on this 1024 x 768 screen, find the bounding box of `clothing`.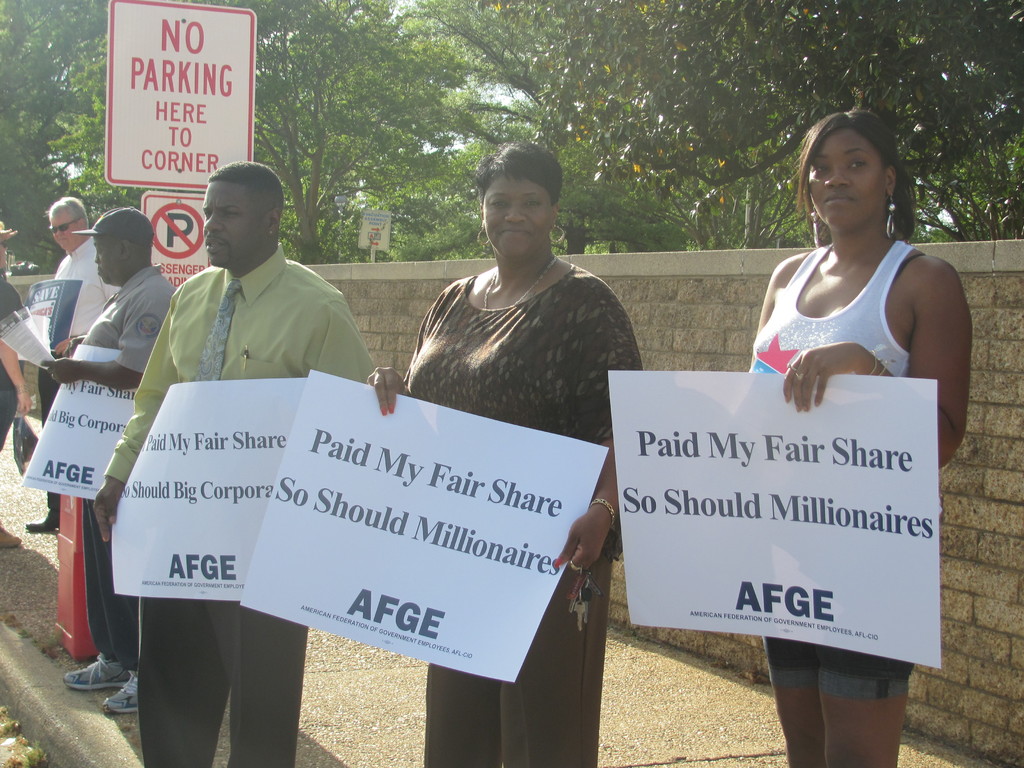
Bounding box: <region>749, 241, 915, 694</region>.
